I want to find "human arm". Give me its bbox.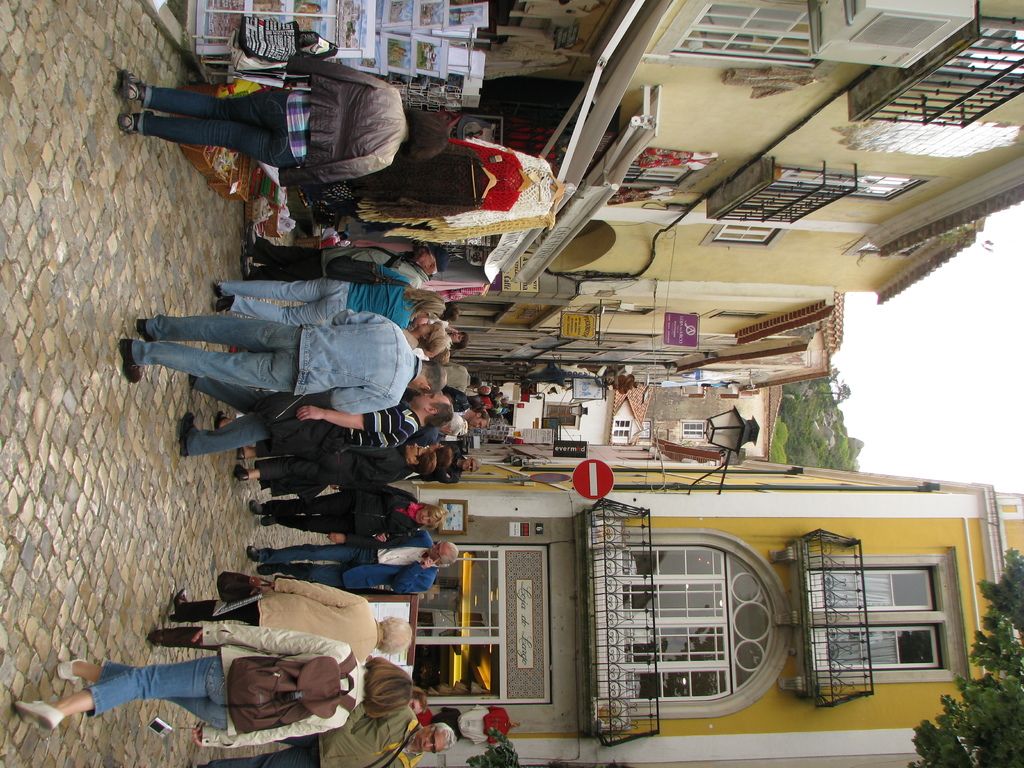
select_region(269, 580, 358, 604).
